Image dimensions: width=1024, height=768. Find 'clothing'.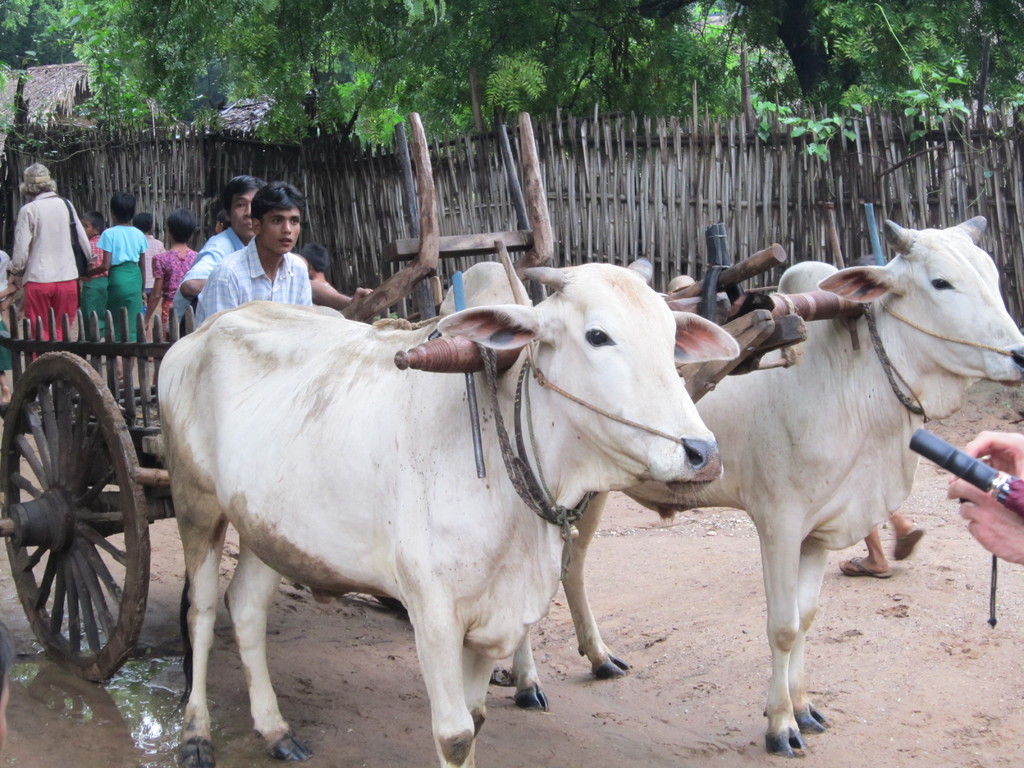
BBox(5, 192, 97, 369).
